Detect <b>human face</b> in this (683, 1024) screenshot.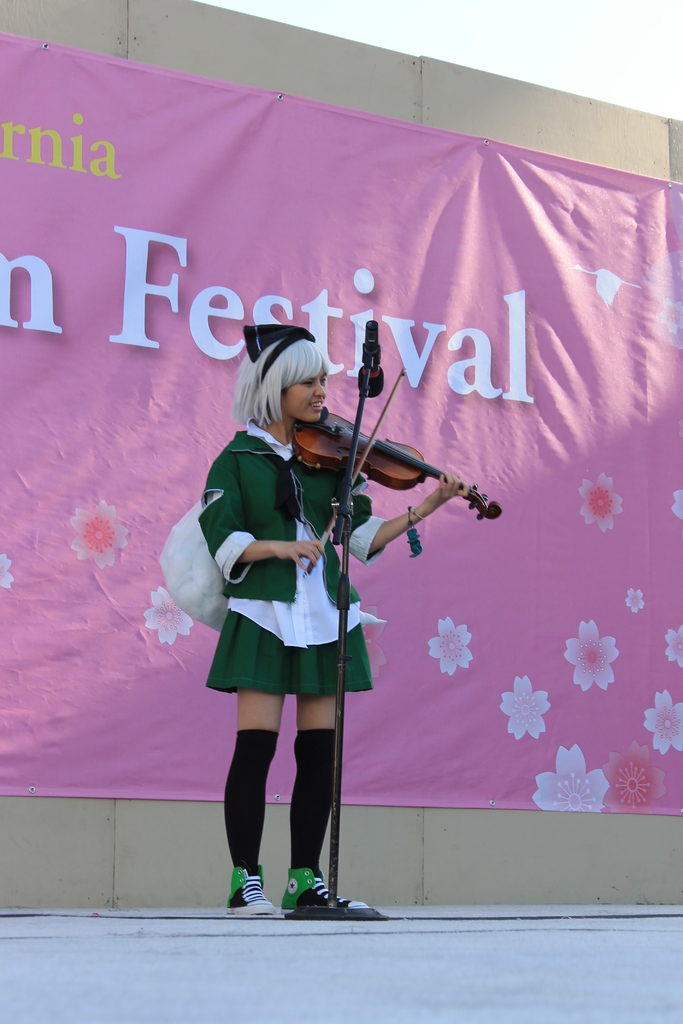
Detection: 281:364:325:420.
